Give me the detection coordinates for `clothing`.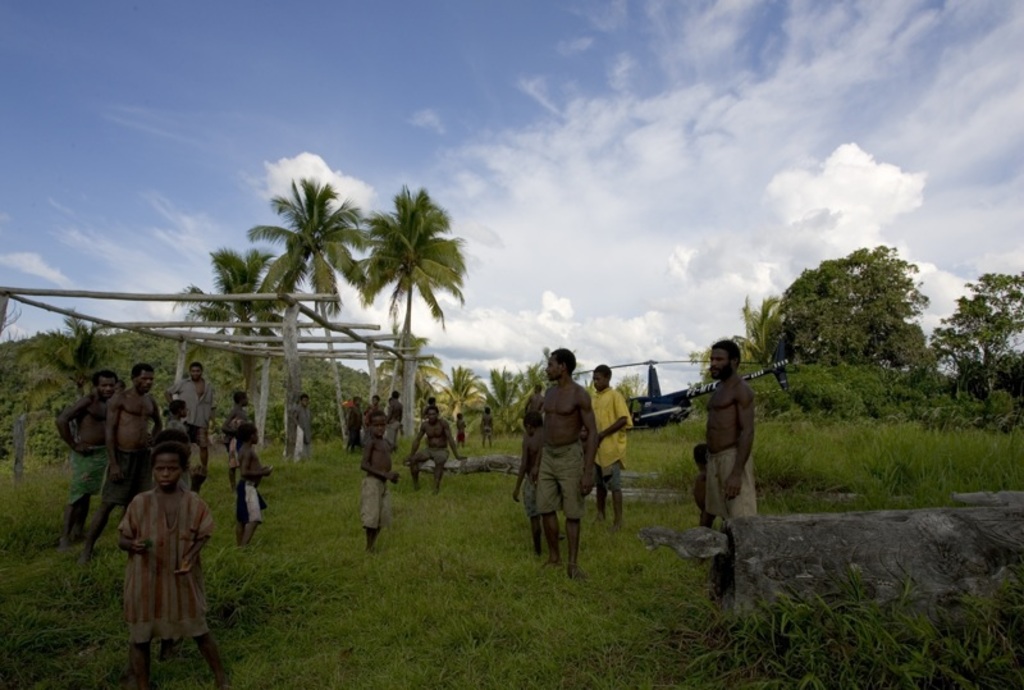
pyautogui.locateOnScreen(536, 438, 589, 513).
